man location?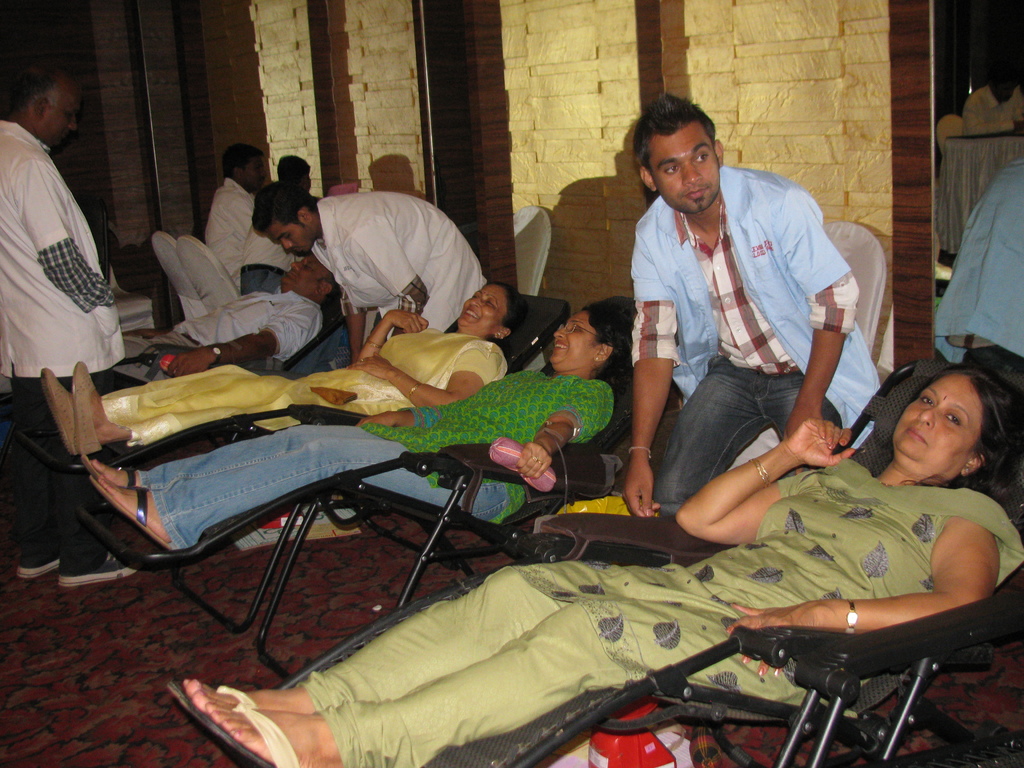
{"x1": 626, "y1": 91, "x2": 887, "y2": 519}
